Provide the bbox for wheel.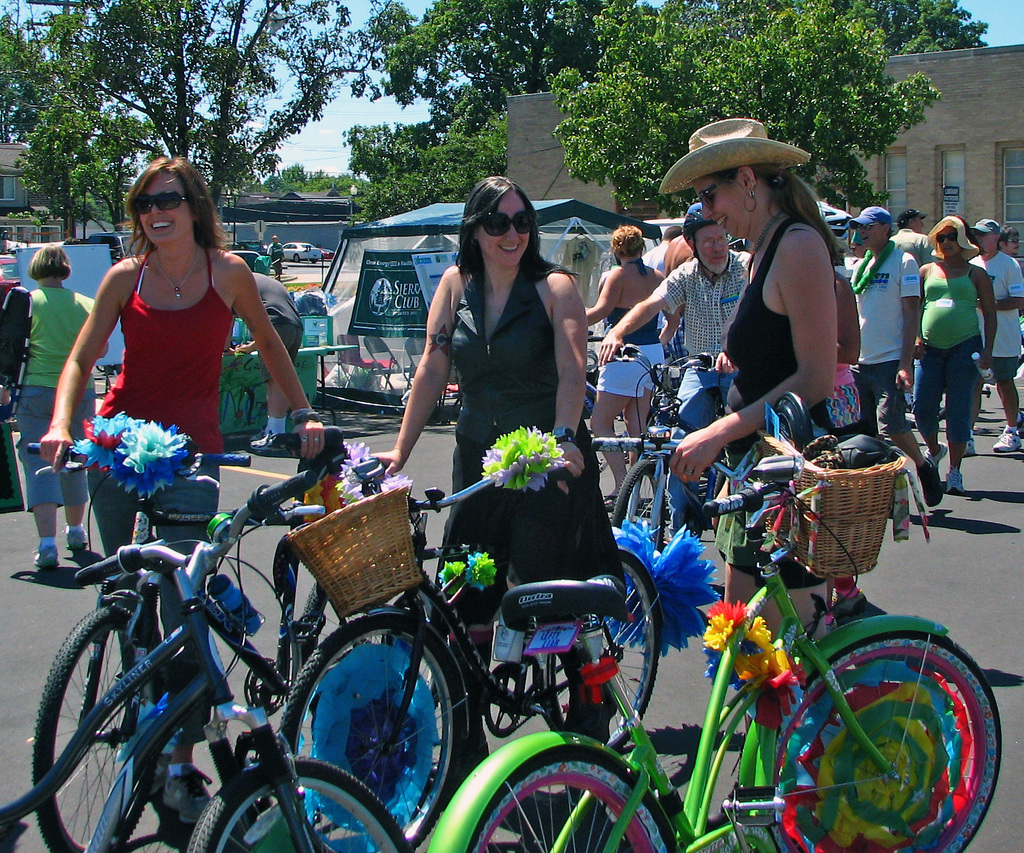
select_region(612, 461, 662, 545).
